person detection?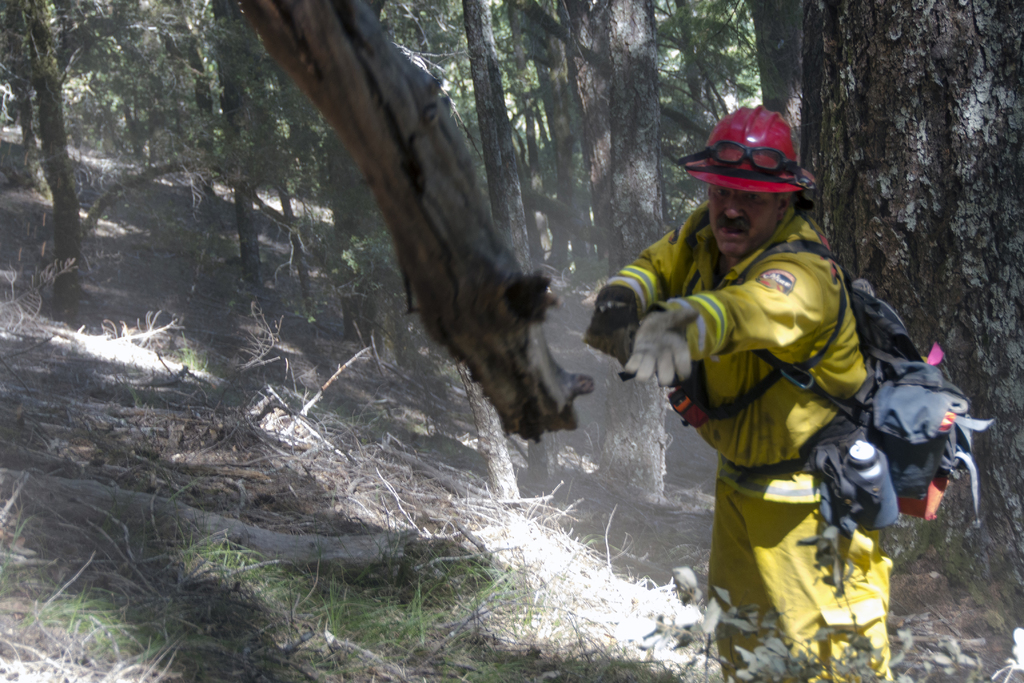
635 111 946 572
